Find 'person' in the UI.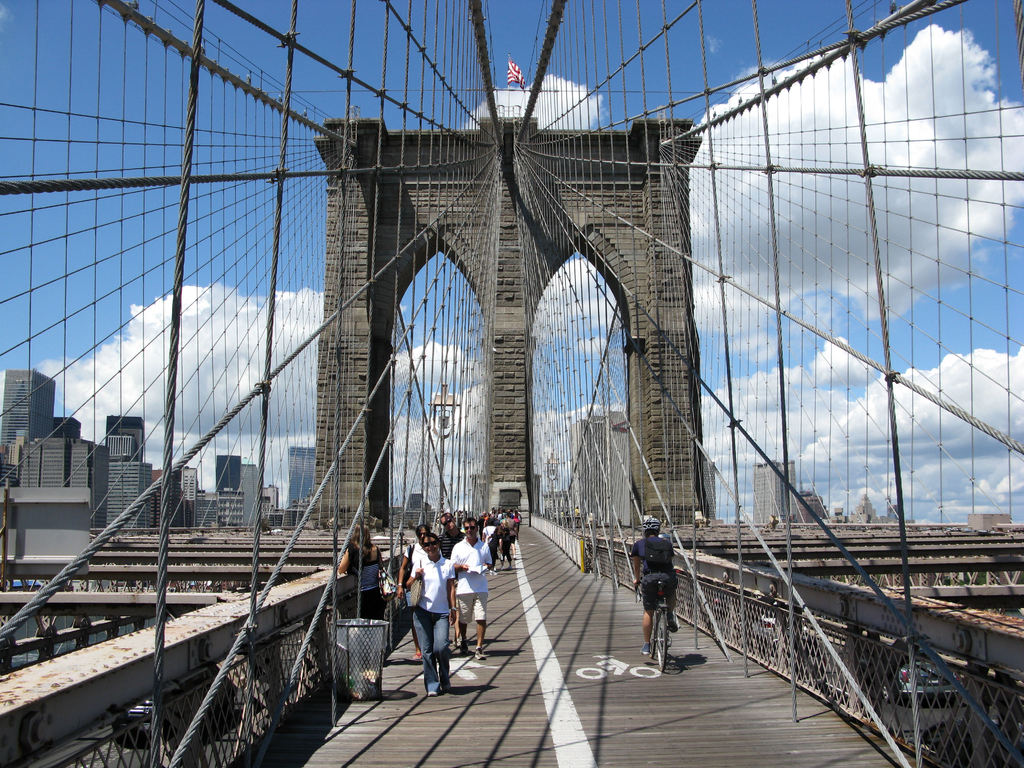
UI element at [397, 529, 429, 662].
